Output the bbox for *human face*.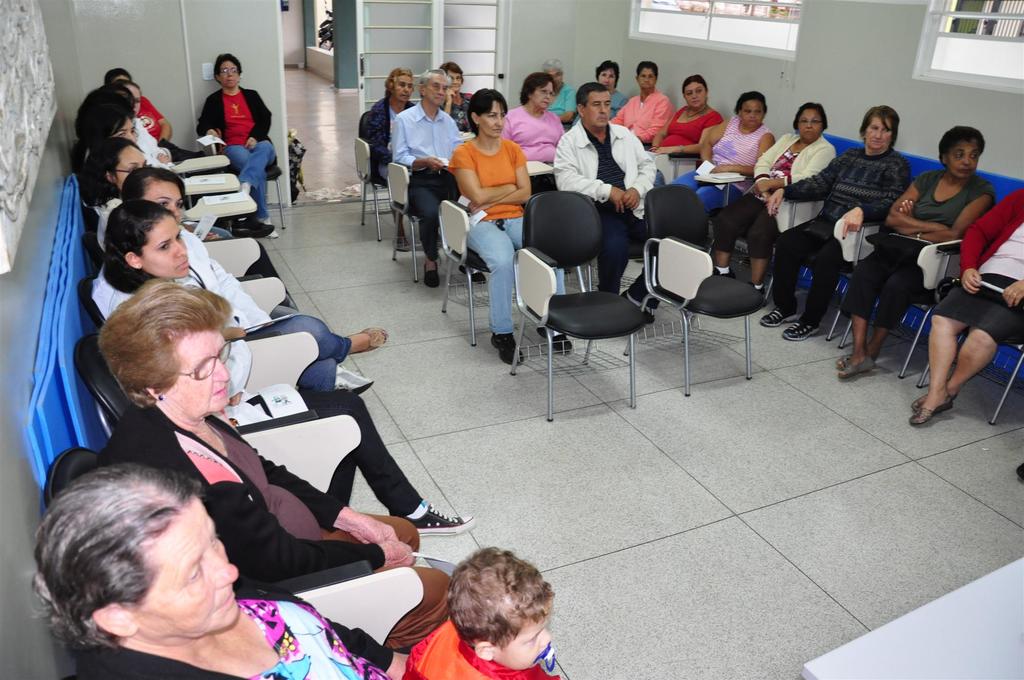
532,81,552,108.
